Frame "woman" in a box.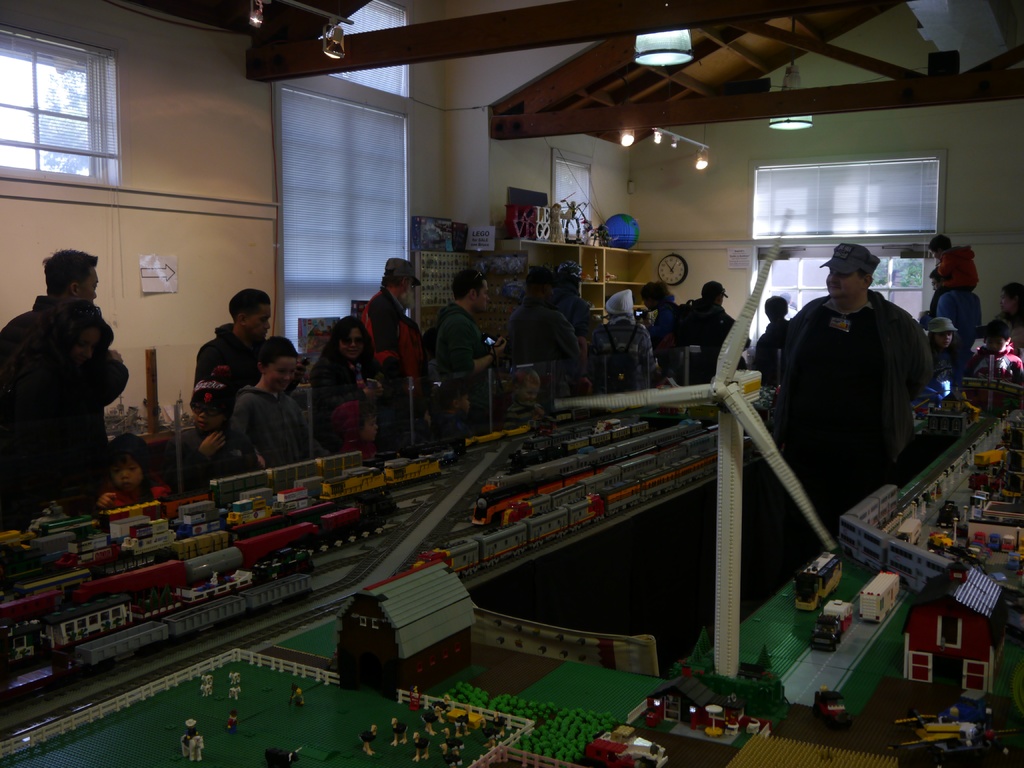
(995, 282, 1023, 356).
